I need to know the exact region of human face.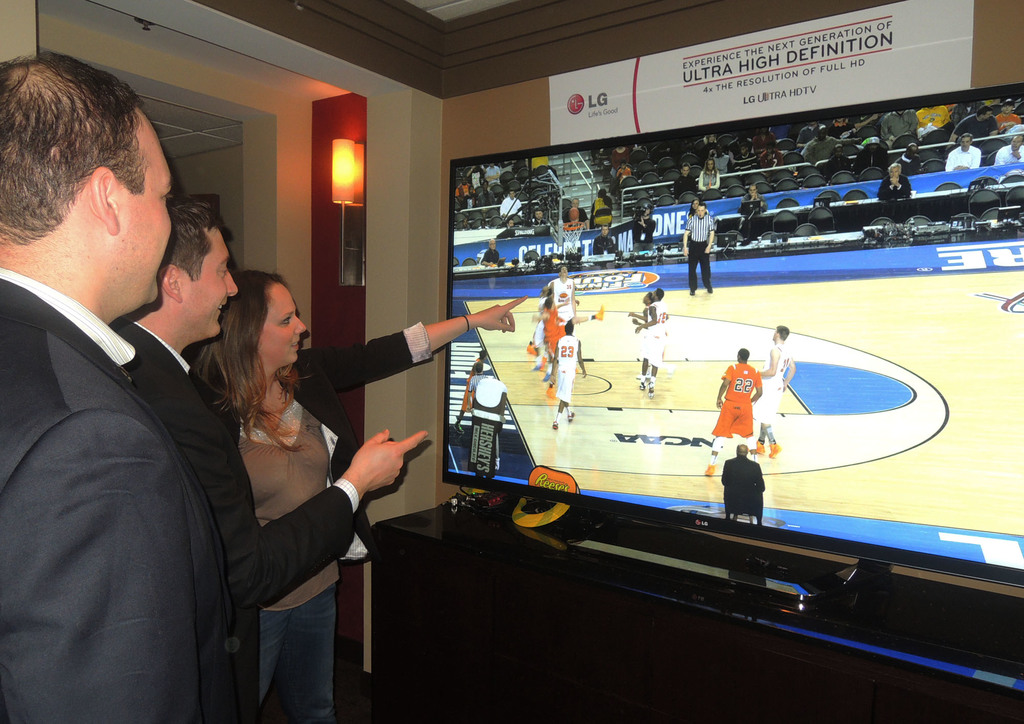
Region: detection(179, 227, 237, 336).
